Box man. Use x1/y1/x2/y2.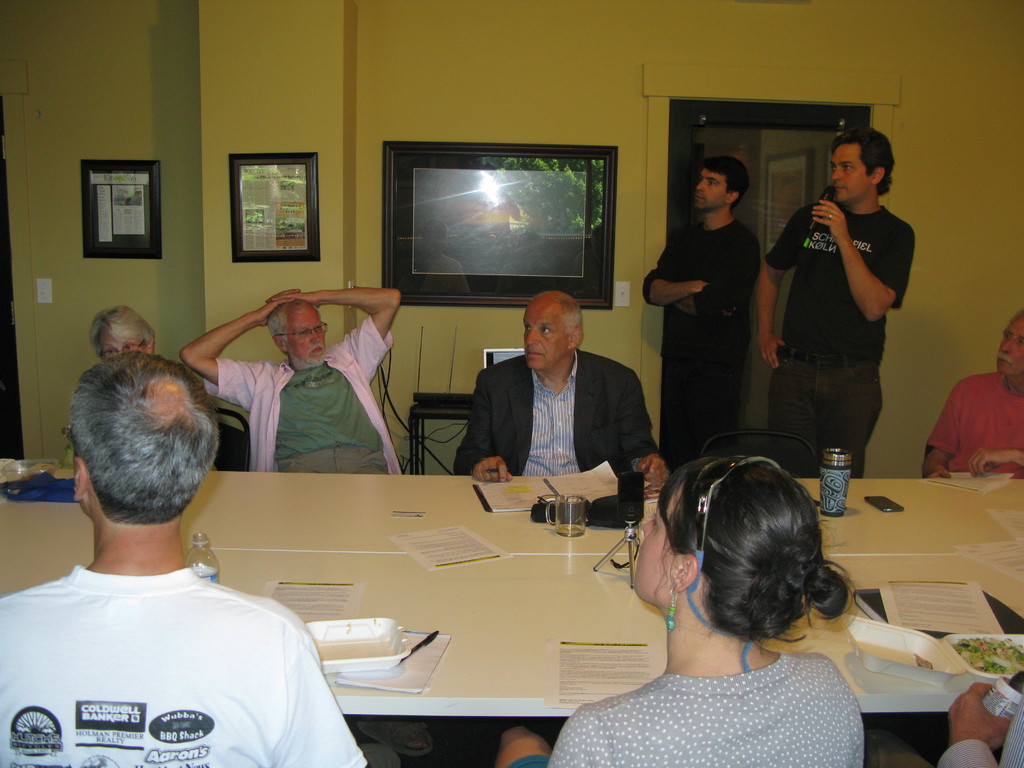
179/288/401/473.
